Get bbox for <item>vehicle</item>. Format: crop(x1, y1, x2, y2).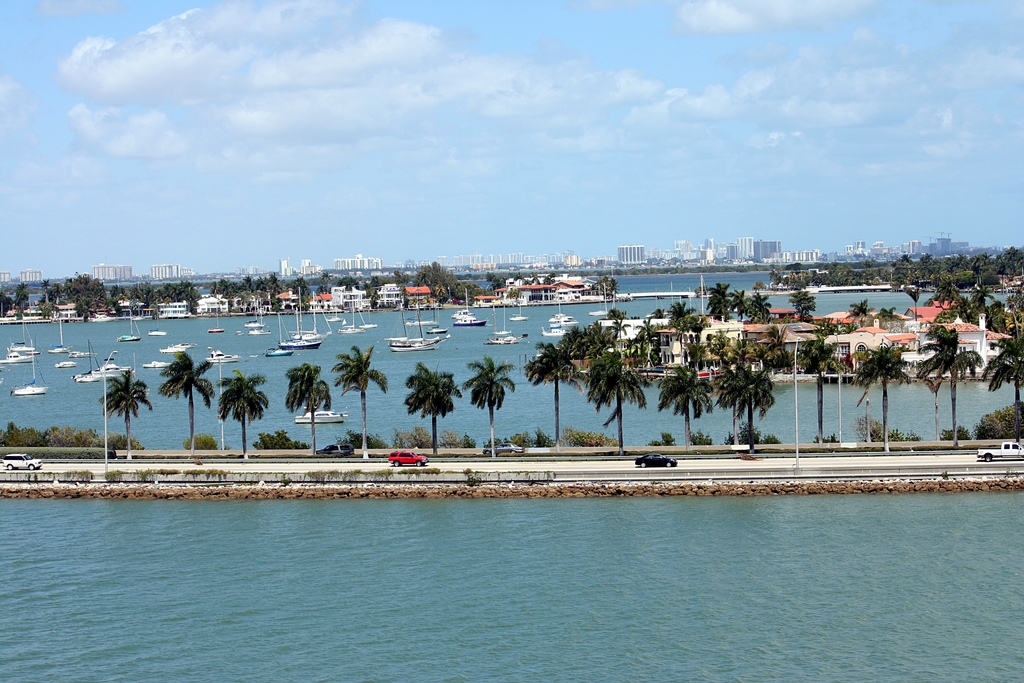
crop(247, 306, 264, 329).
